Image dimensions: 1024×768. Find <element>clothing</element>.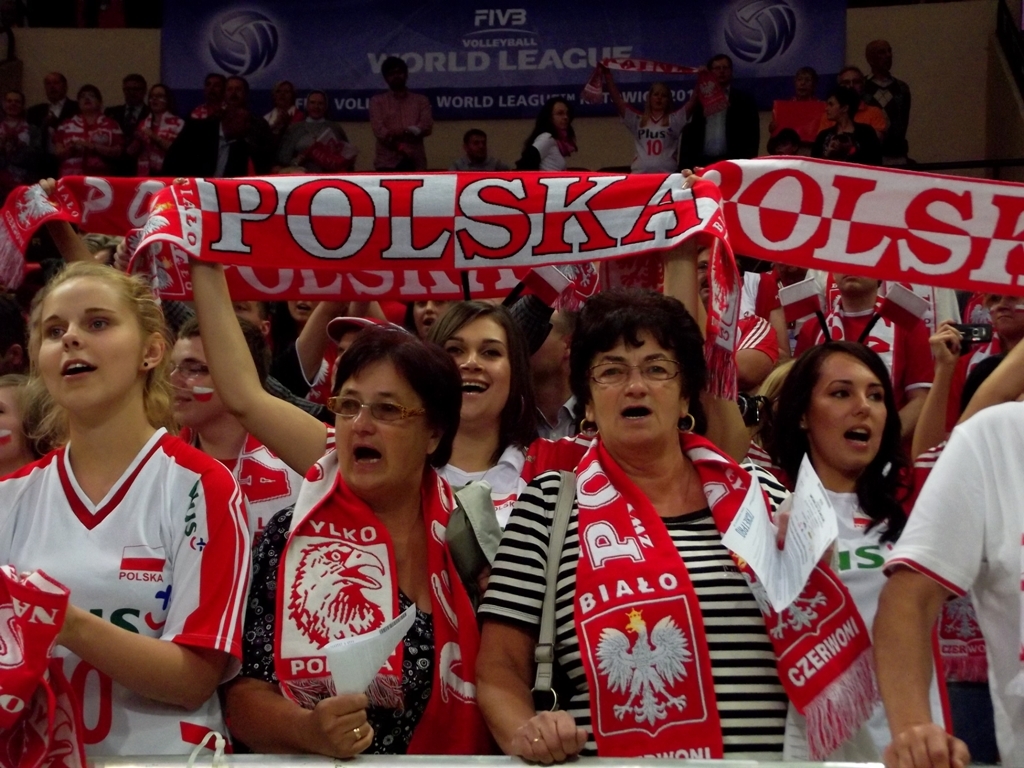
crop(250, 446, 463, 749).
